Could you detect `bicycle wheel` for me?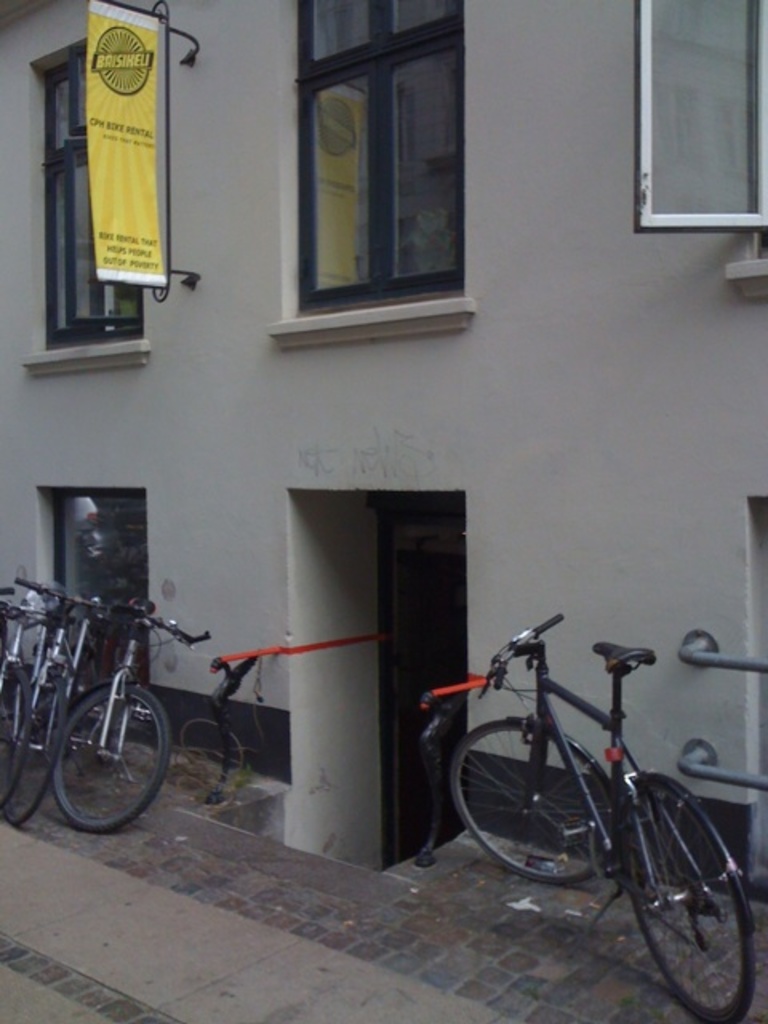
Detection result: detection(3, 669, 78, 827).
